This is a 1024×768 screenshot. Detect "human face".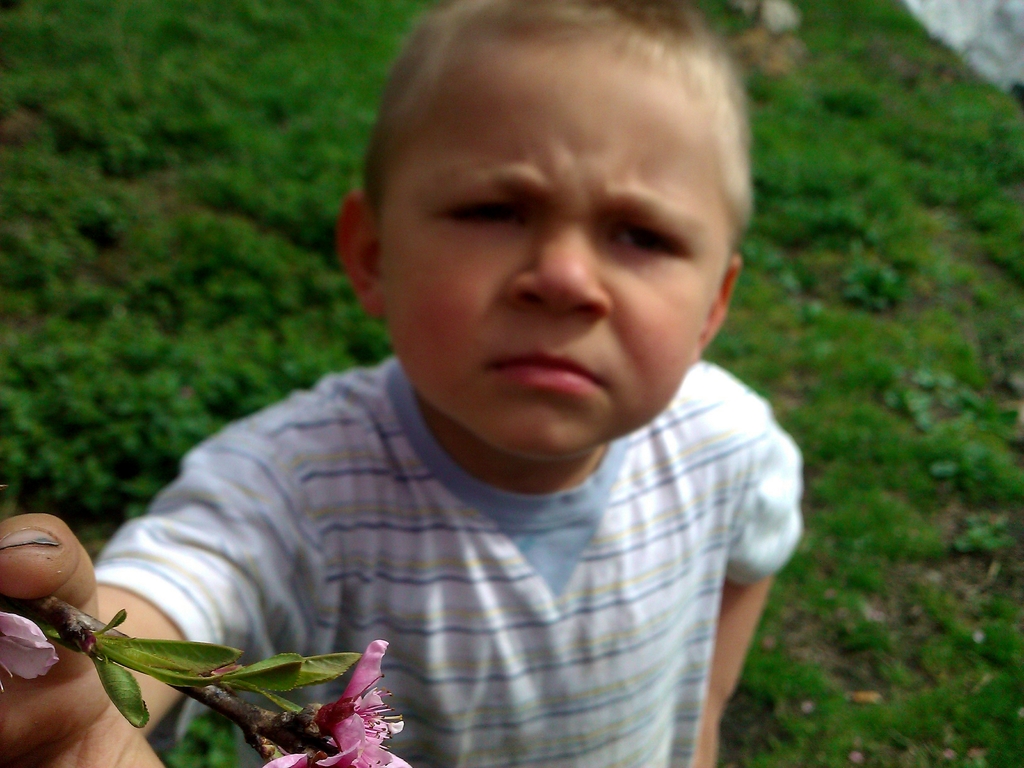
x1=380 y1=29 x2=736 y2=451.
